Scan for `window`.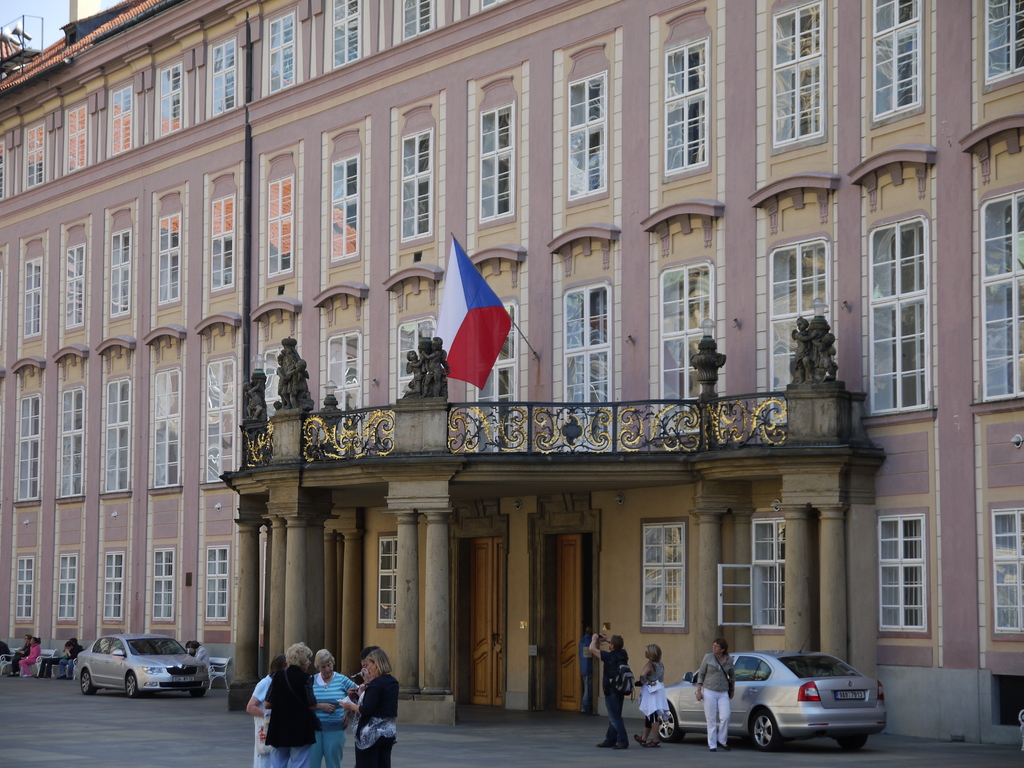
Scan result: detection(208, 193, 234, 295).
